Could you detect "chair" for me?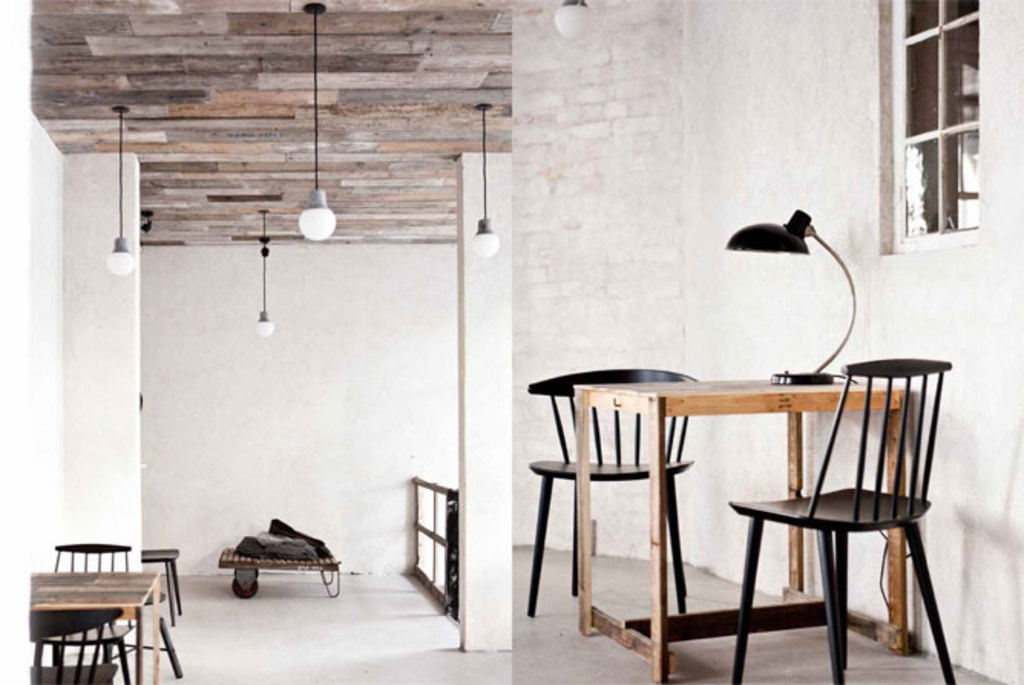
Detection result: Rect(696, 349, 963, 673).
